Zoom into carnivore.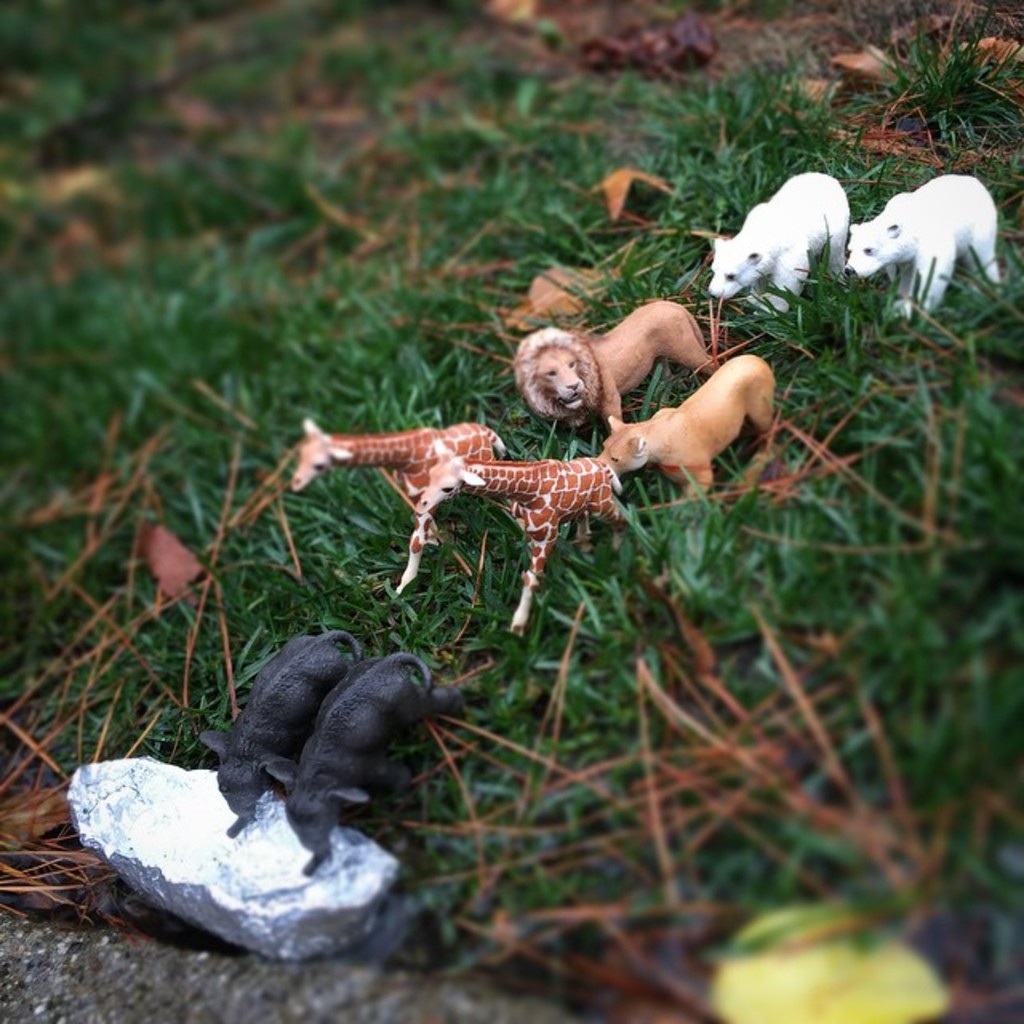
Zoom target: x1=283, y1=654, x2=472, y2=882.
